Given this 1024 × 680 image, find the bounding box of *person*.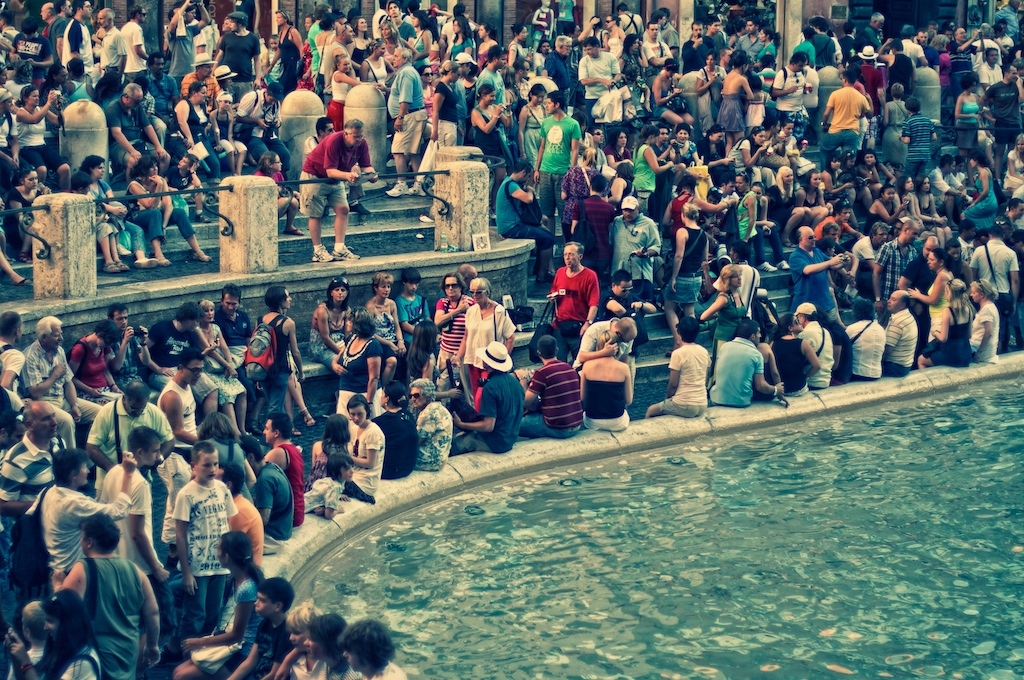
bbox=(578, 38, 618, 122).
